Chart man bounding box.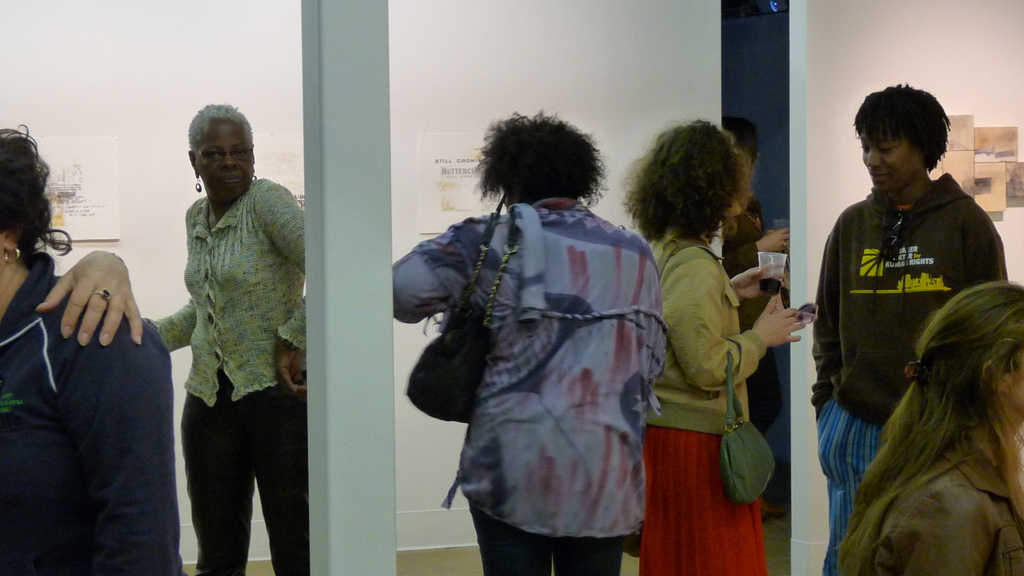
Charted: (left=143, top=92, right=305, bottom=575).
